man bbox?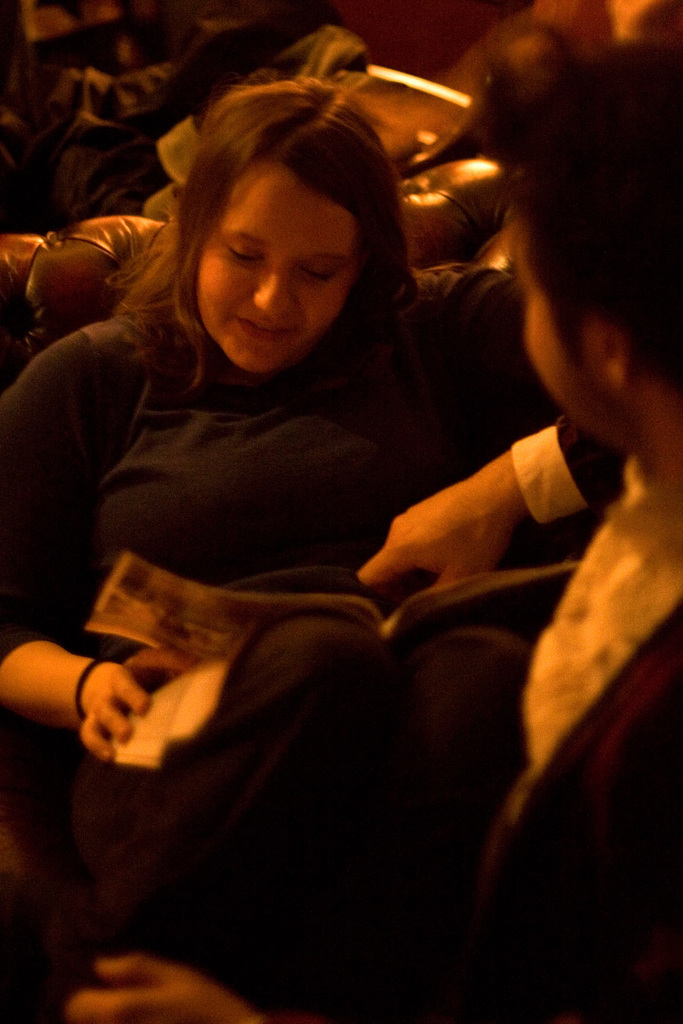
60 44 682 1023
